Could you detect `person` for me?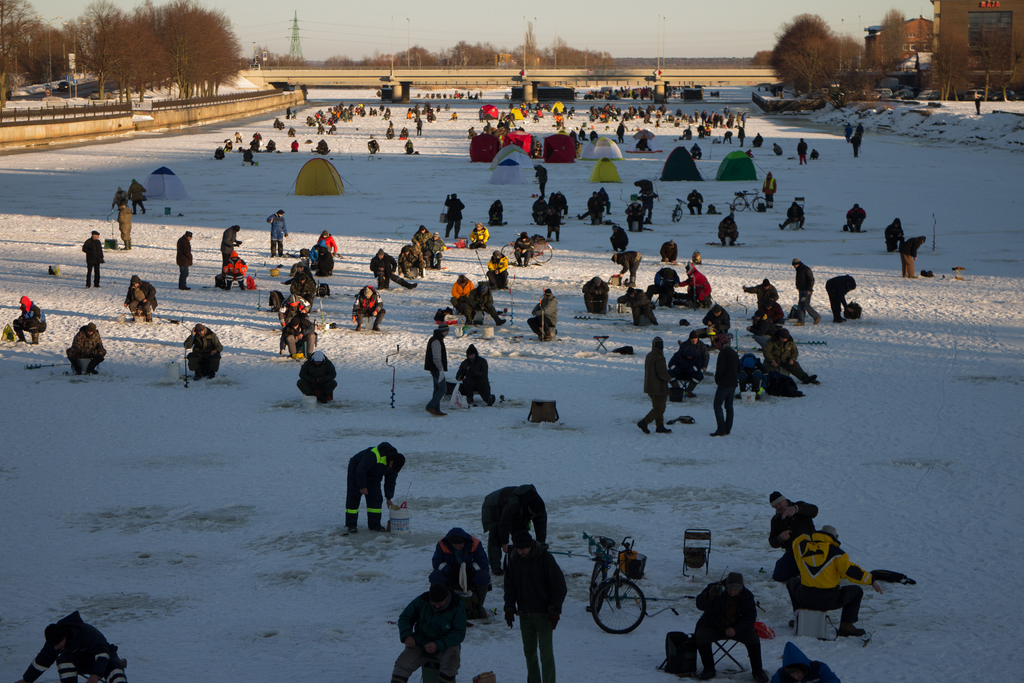
Detection result: [736,110,740,127].
